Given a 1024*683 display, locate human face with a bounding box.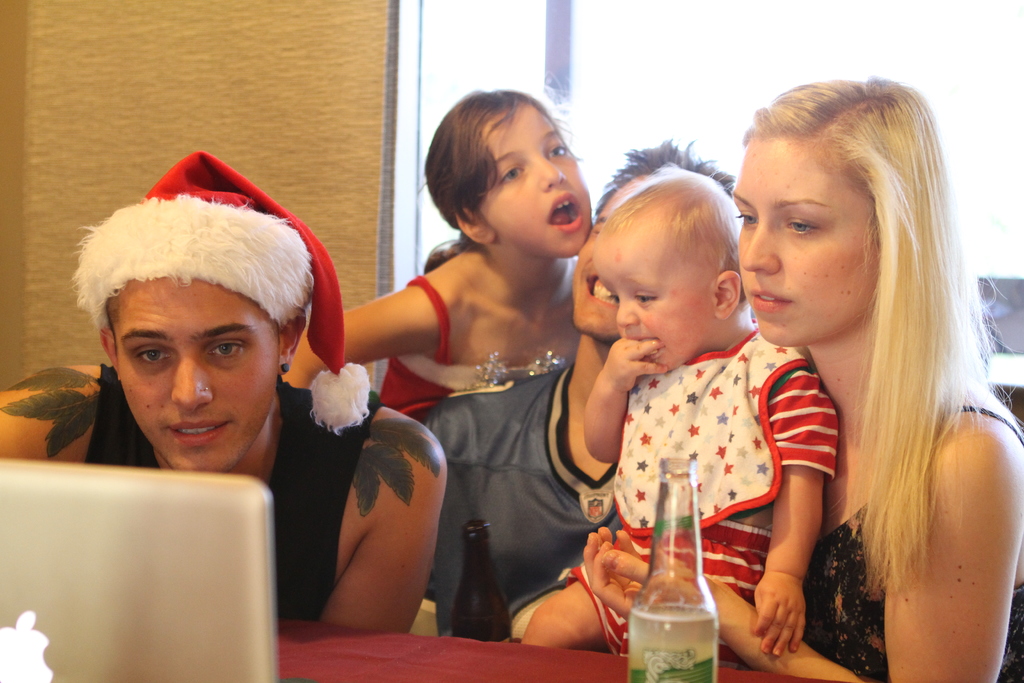
Located: rect(570, 177, 643, 338).
